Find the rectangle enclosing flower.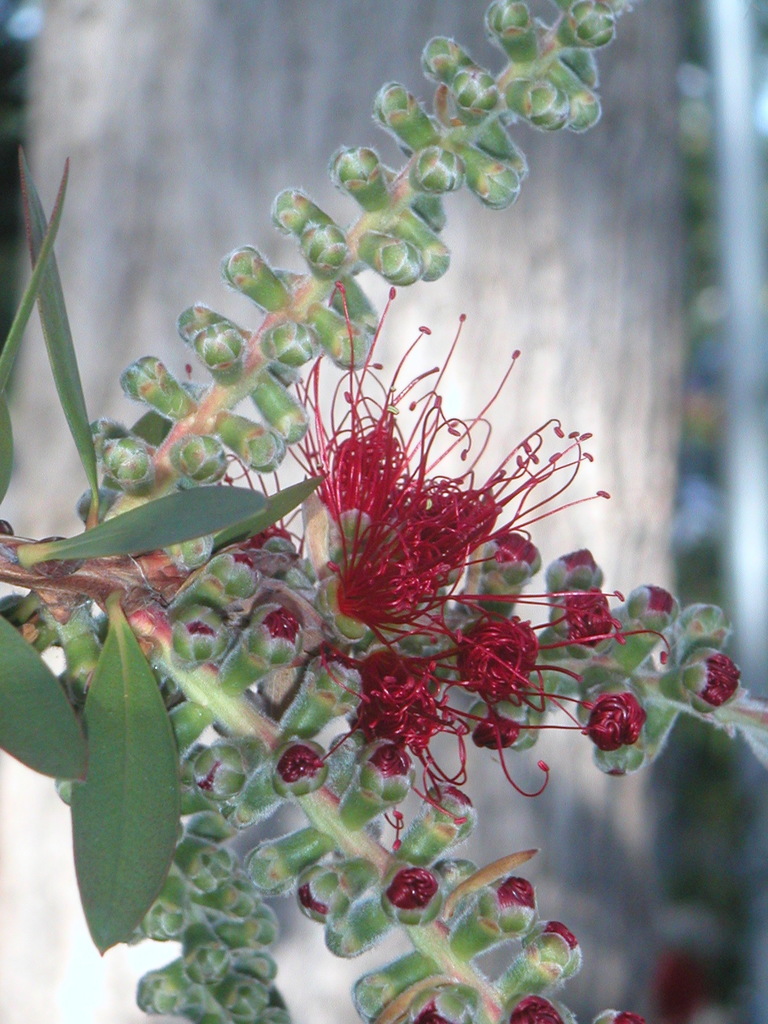
(left=660, top=646, right=749, bottom=715).
